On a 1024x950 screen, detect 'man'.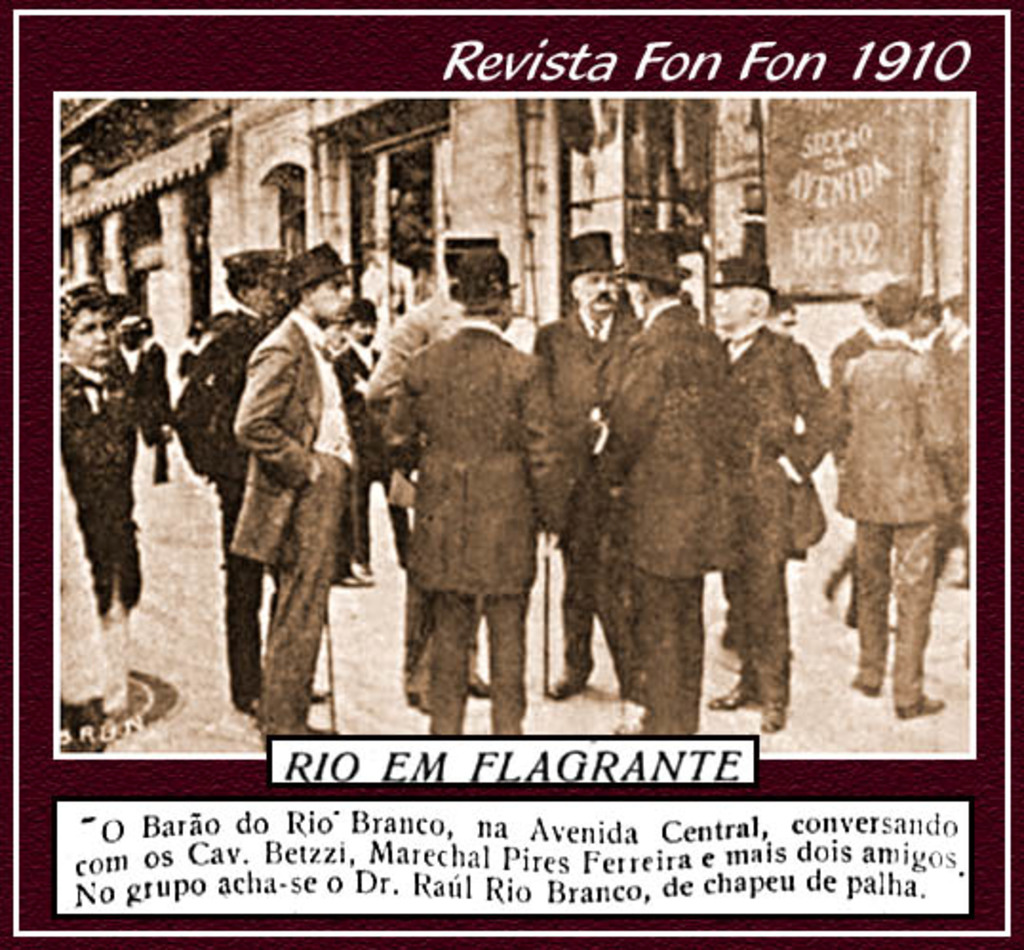
718/253/841/731.
